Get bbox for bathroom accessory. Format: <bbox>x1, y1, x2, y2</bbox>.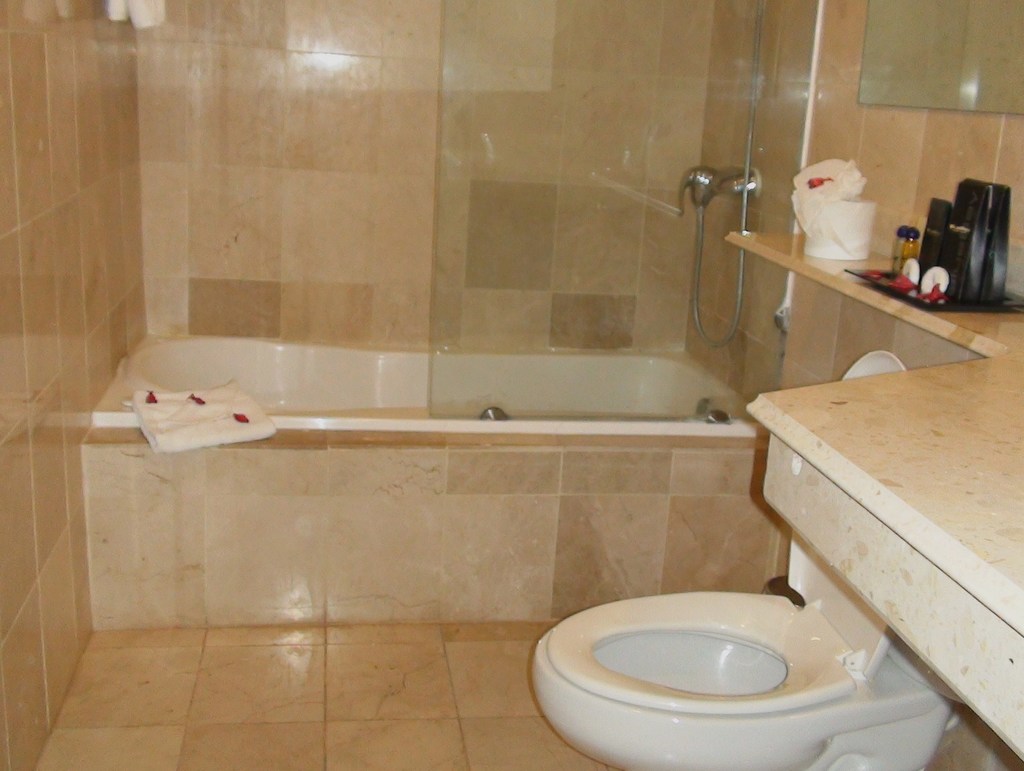
<bbox>83, 319, 793, 540</bbox>.
